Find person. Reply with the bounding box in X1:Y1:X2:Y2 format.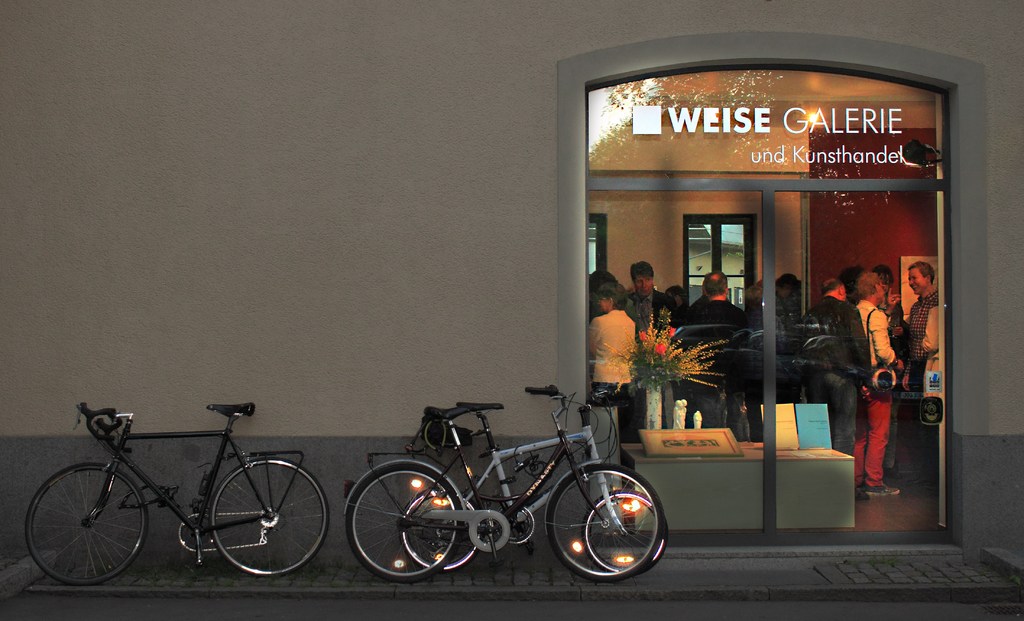
896:258:938:490.
